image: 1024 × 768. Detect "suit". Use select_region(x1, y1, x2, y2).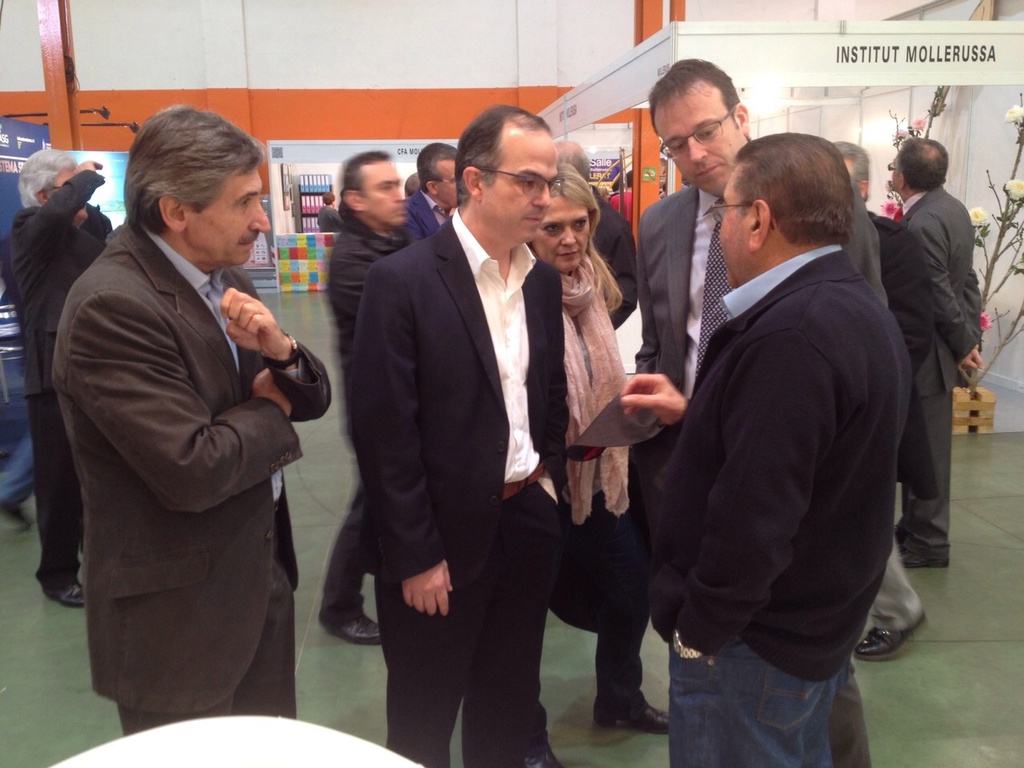
select_region(893, 187, 978, 557).
